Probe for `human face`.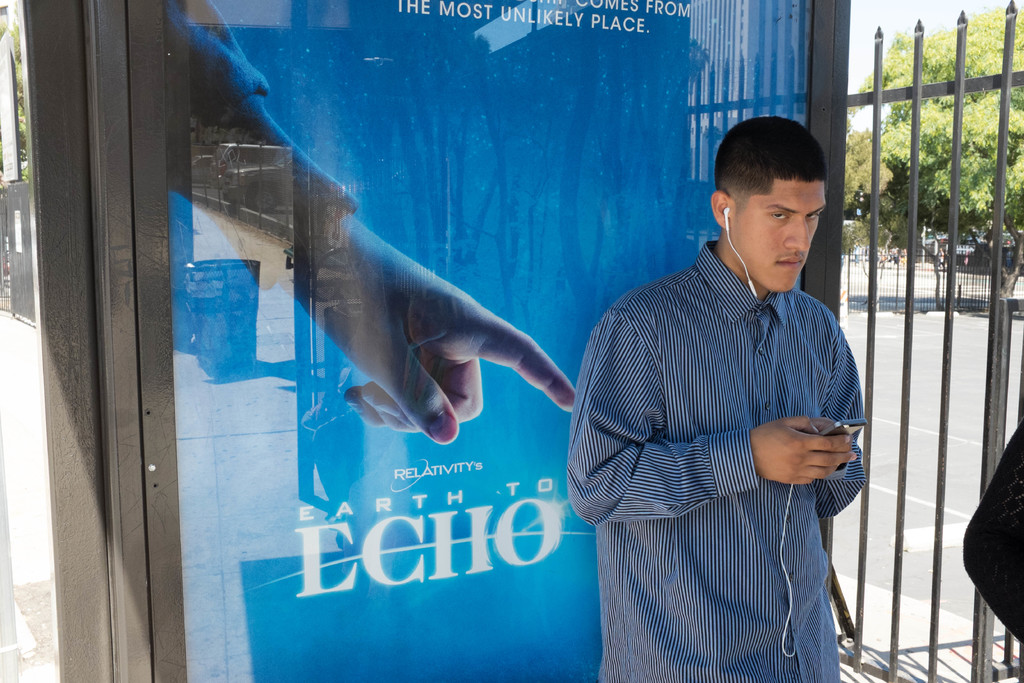
Probe result: (739, 180, 826, 293).
